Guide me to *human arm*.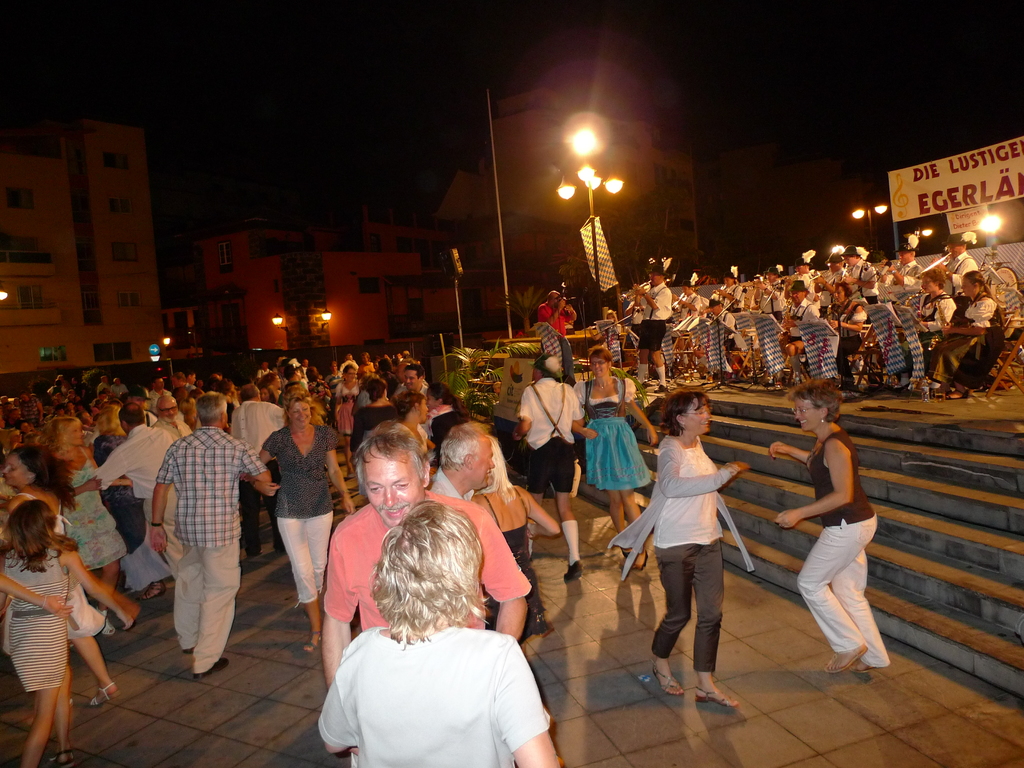
Guidance: (776,440,852,526).
